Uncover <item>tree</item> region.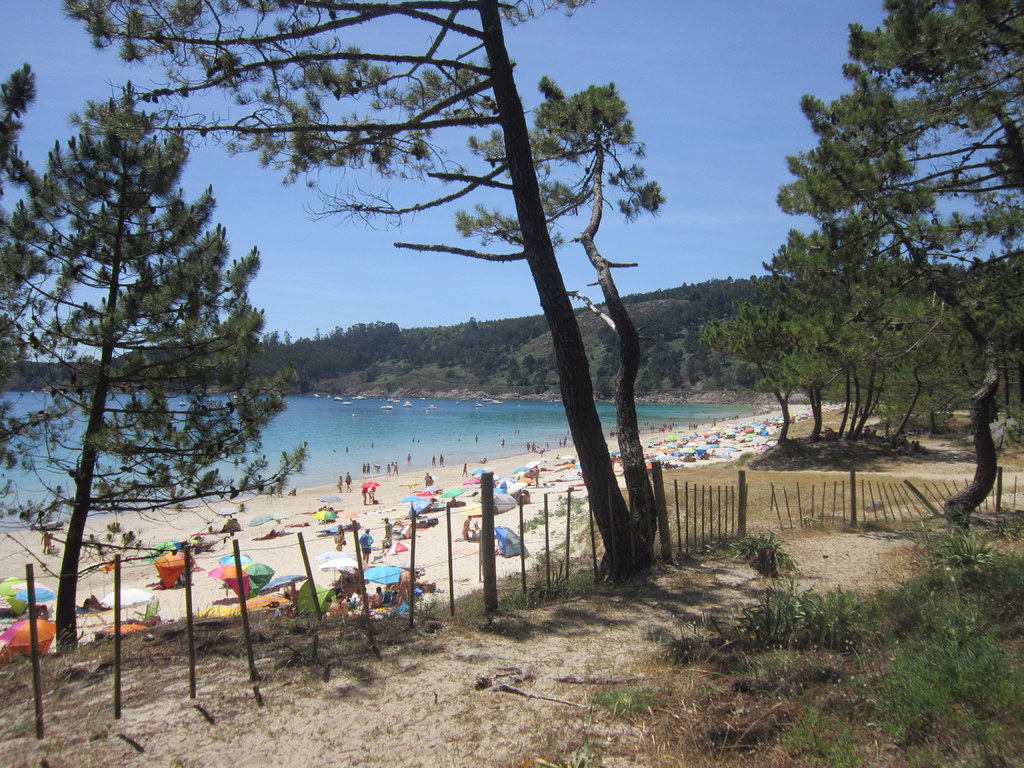
Uncovered: 303:73:670:559.
